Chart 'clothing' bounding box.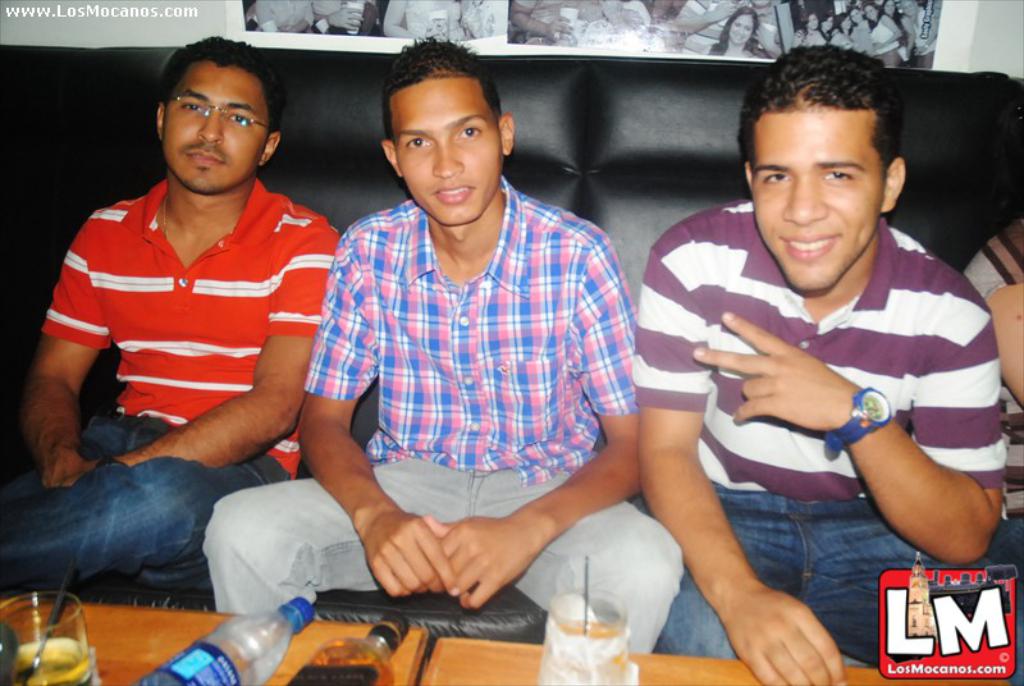
Charted: pyautogui.locateOnScreen(200, 479, 682, 650).
